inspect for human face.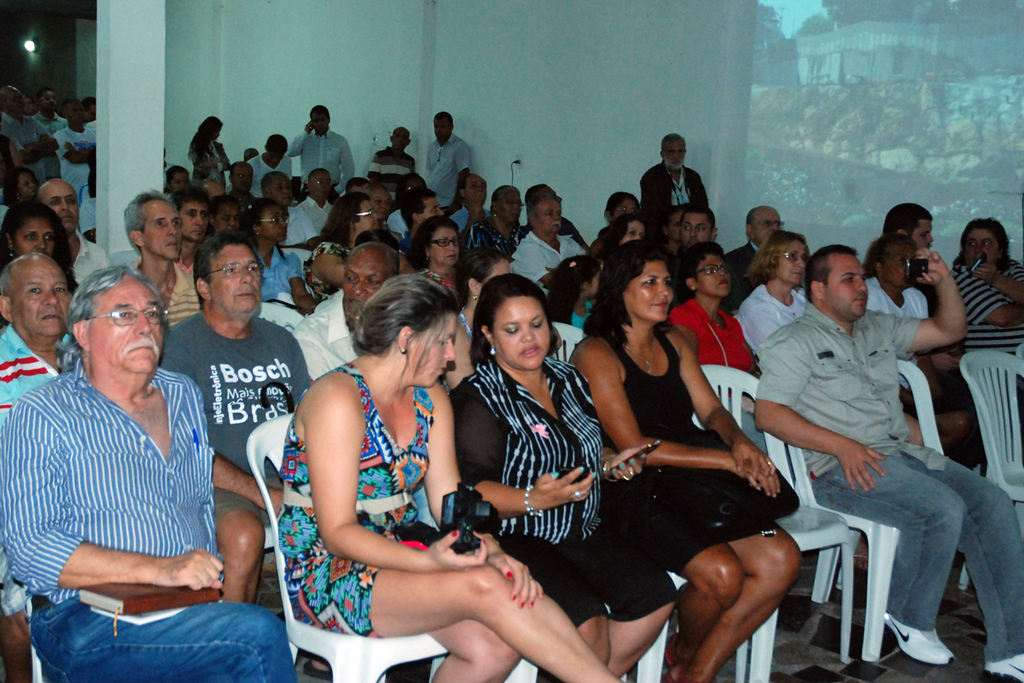
Inspection: pyautogui.locateOnScreen(534, 198, 563, 234).
